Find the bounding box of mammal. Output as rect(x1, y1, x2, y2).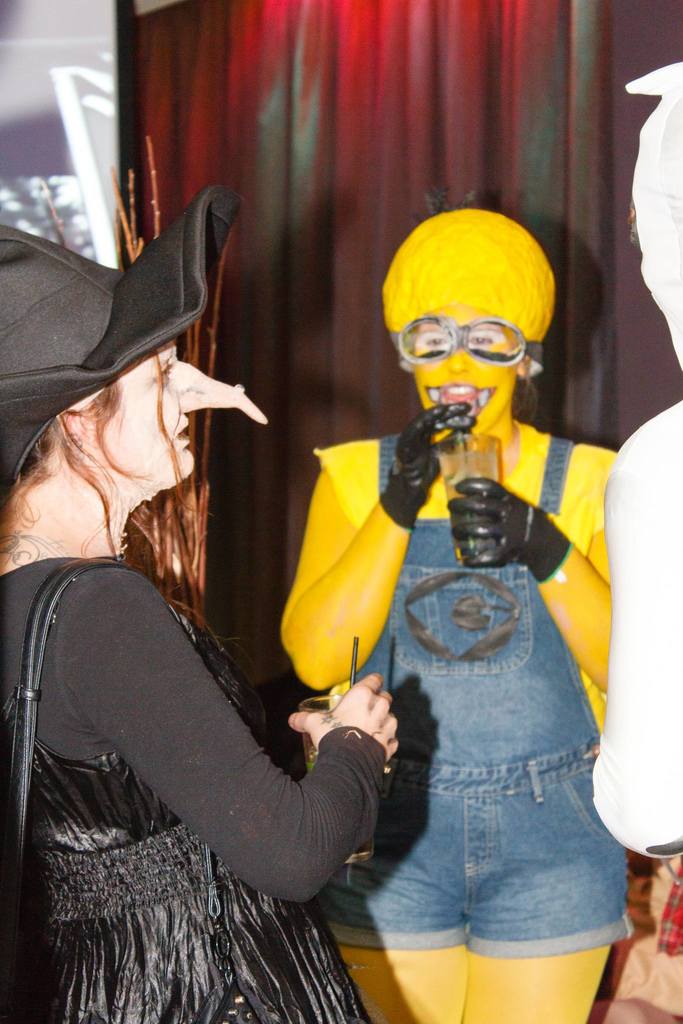
rect(6, 189, 368, 994).
